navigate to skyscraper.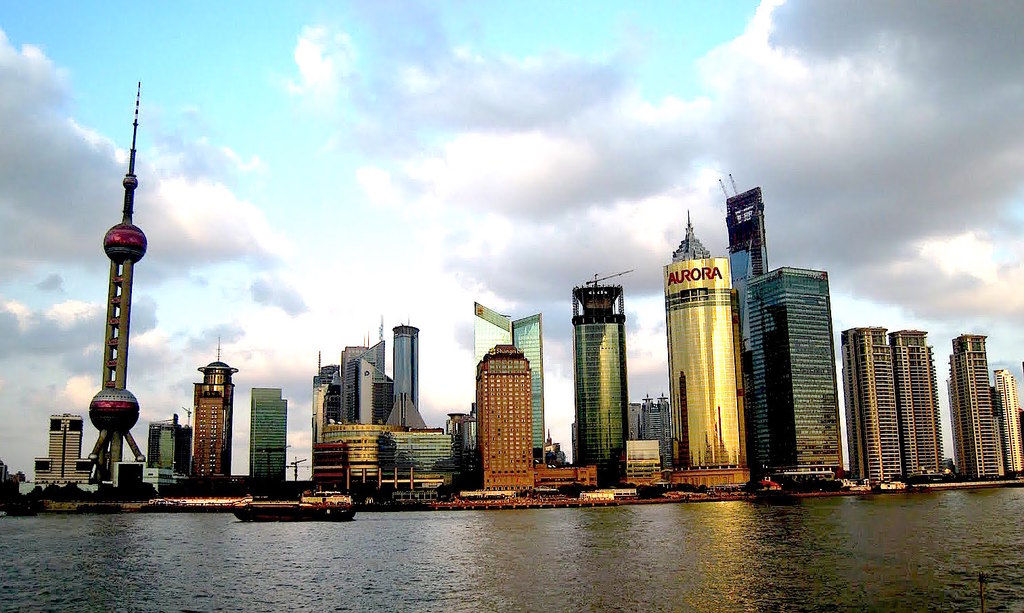
Navigation target: region(669, 211, 746, 479).
